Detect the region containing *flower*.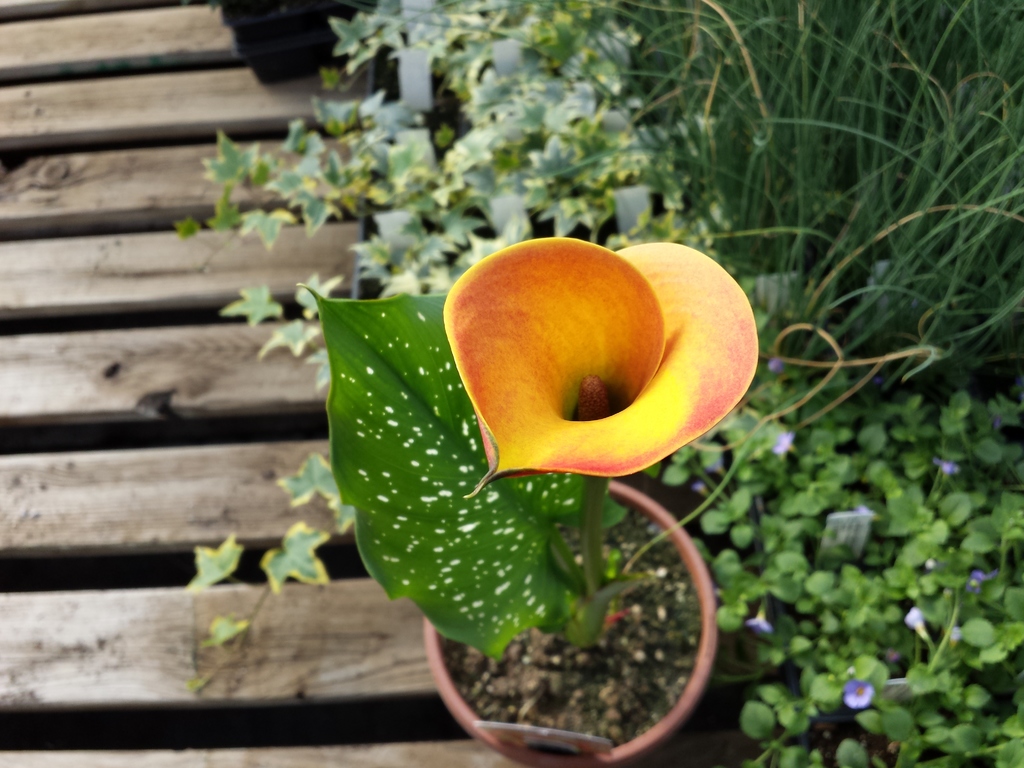
bbox(940, 452, 959, 472).
